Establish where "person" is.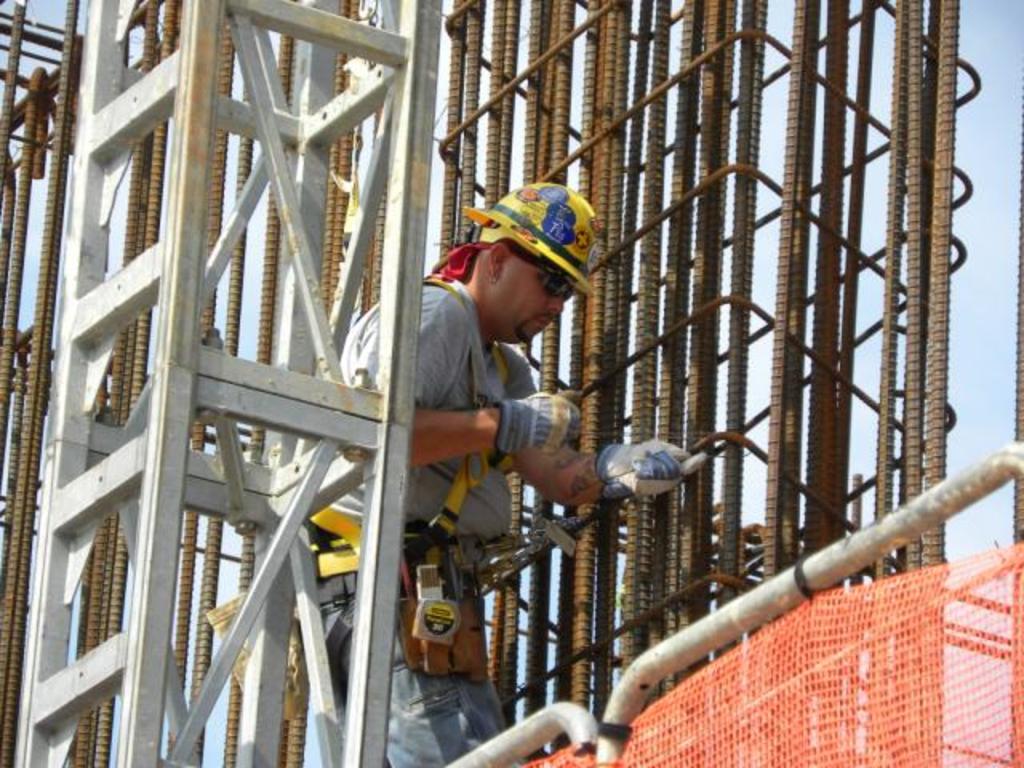
Established at 306:179:696:766.
